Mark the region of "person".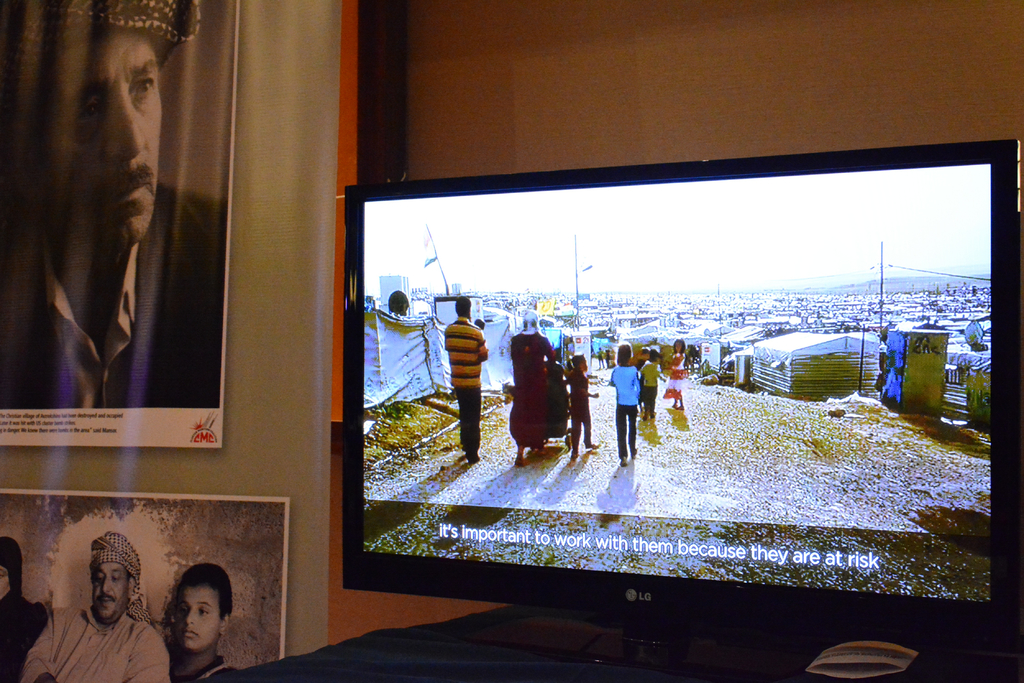
Region: locate(20, 530, 173, 682).
